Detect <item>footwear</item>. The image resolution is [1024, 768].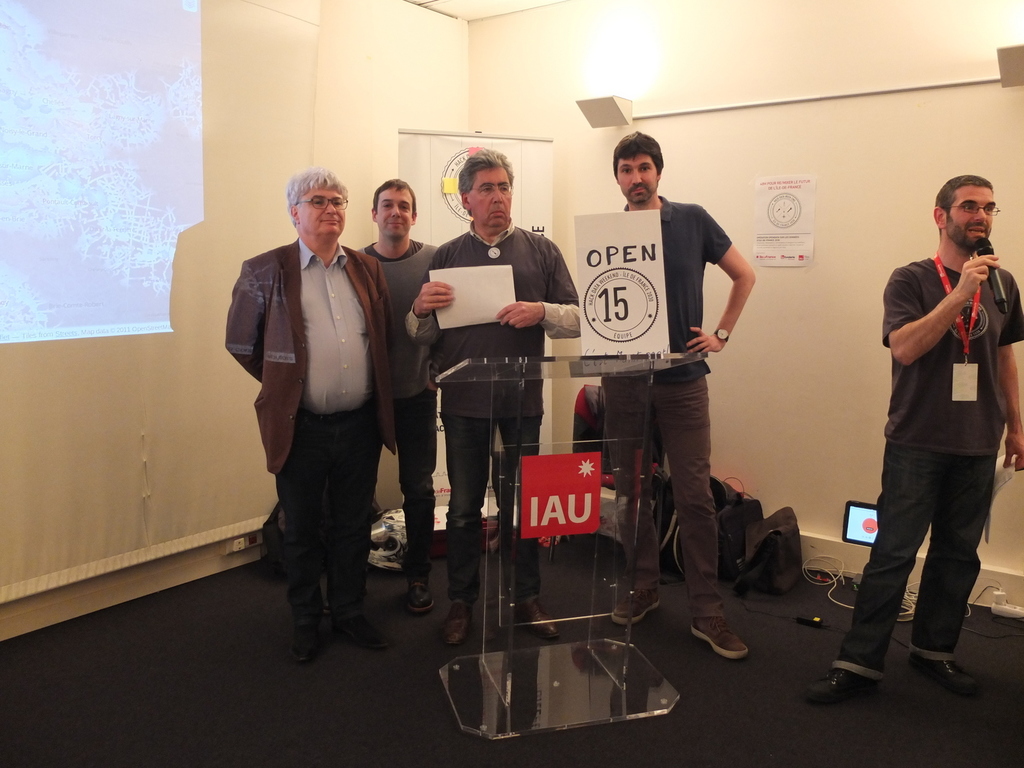
<bbox>444, 601, 473, 646</bbox>.
